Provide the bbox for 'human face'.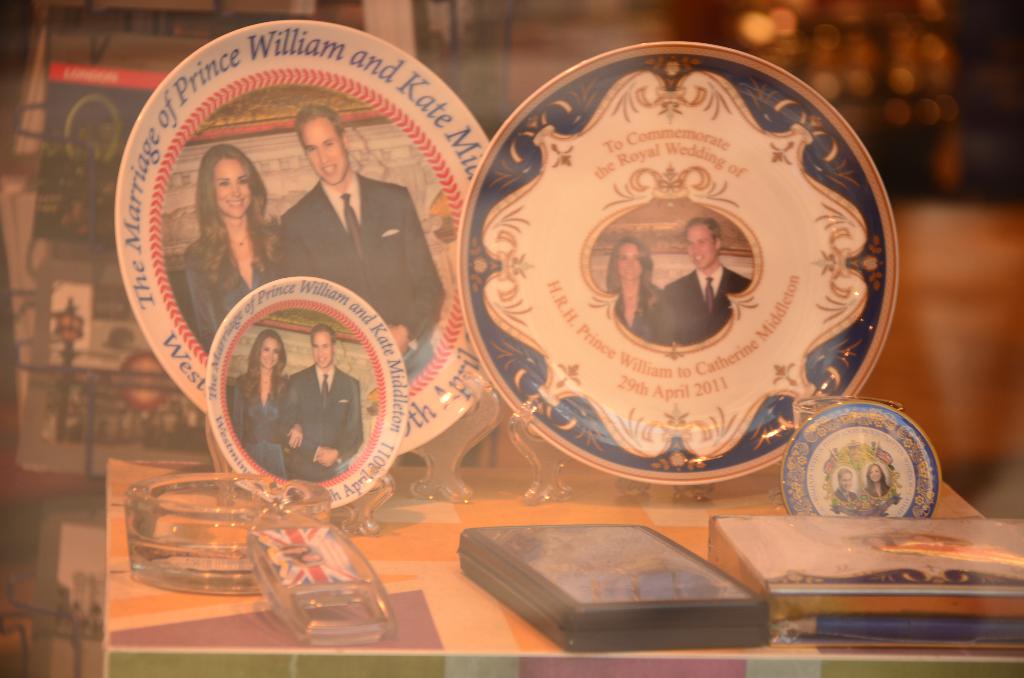
<box>301,120,349,183</box>.
